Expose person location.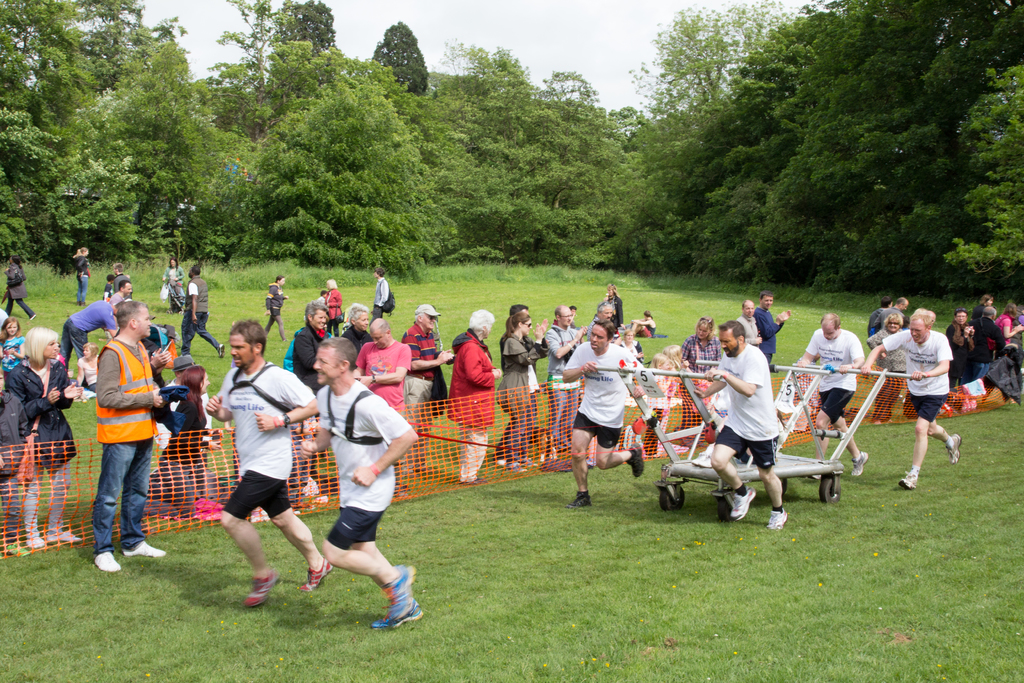
Exposed at <bbox>301, 337, 421, 627</bbox>.
